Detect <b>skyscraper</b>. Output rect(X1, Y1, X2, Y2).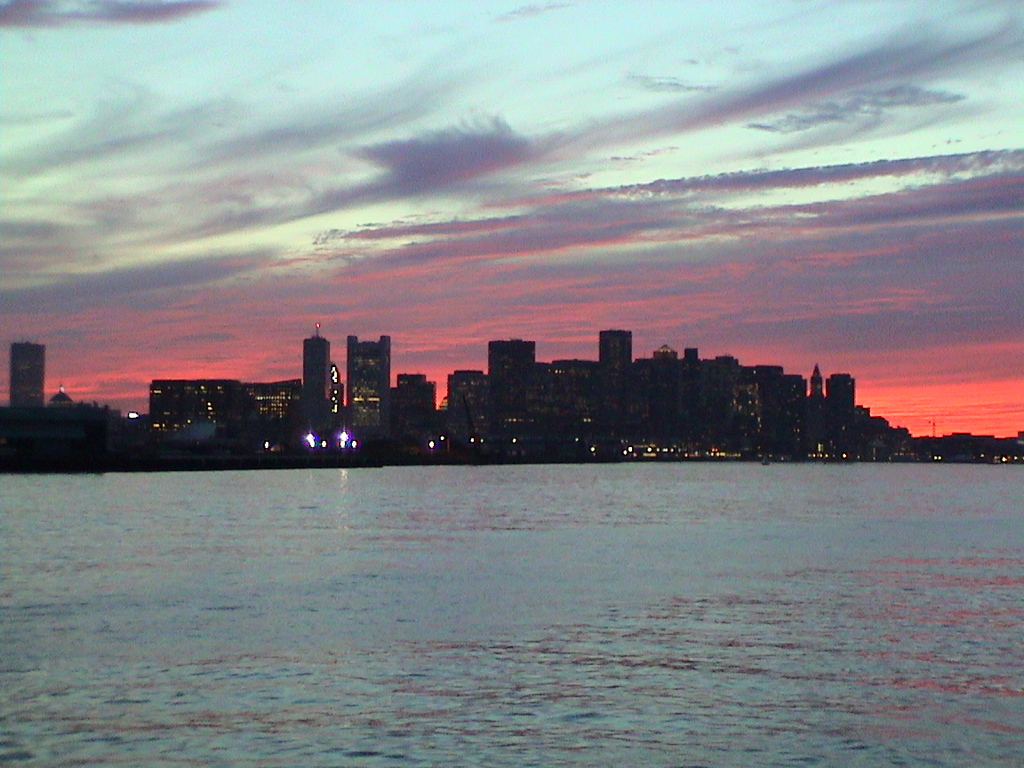
rect(398, 371, 446, 442).
